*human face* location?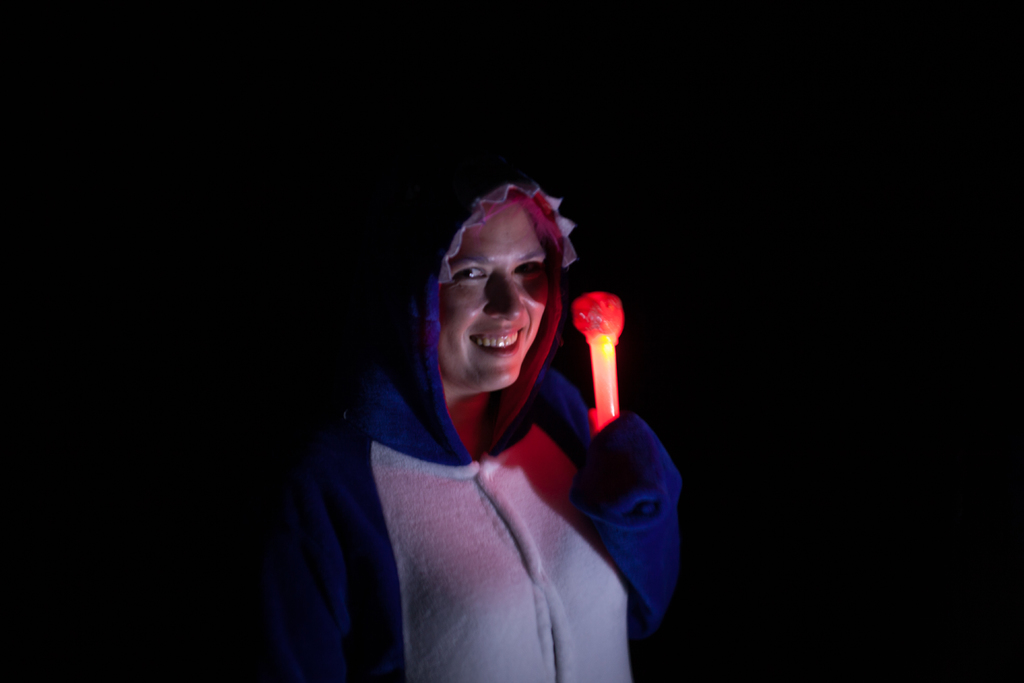
Rect(436, 198, 551, 393)
